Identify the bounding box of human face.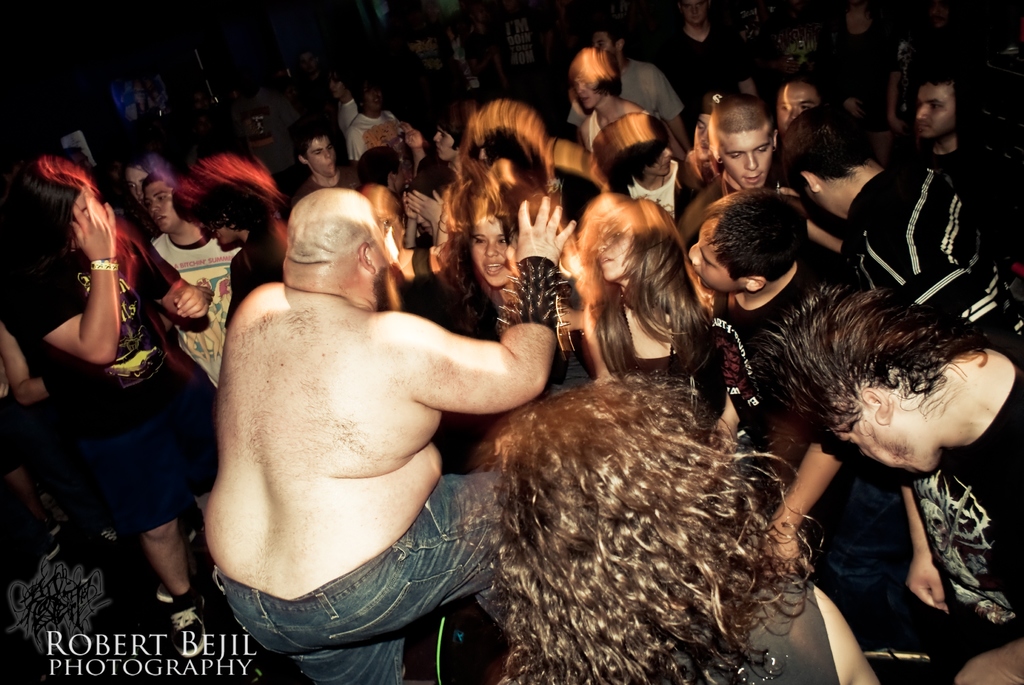
box=[913, 74, 961, 137].
